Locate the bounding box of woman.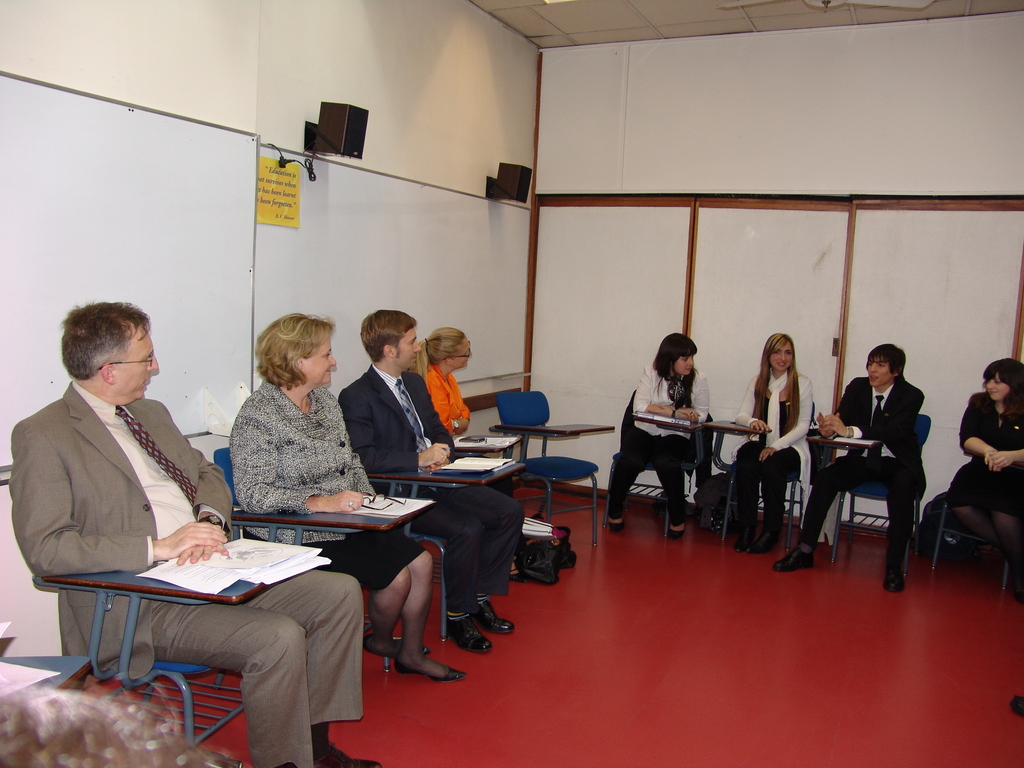
Bounding box: <region>609, 333, 710, 540</region>.
